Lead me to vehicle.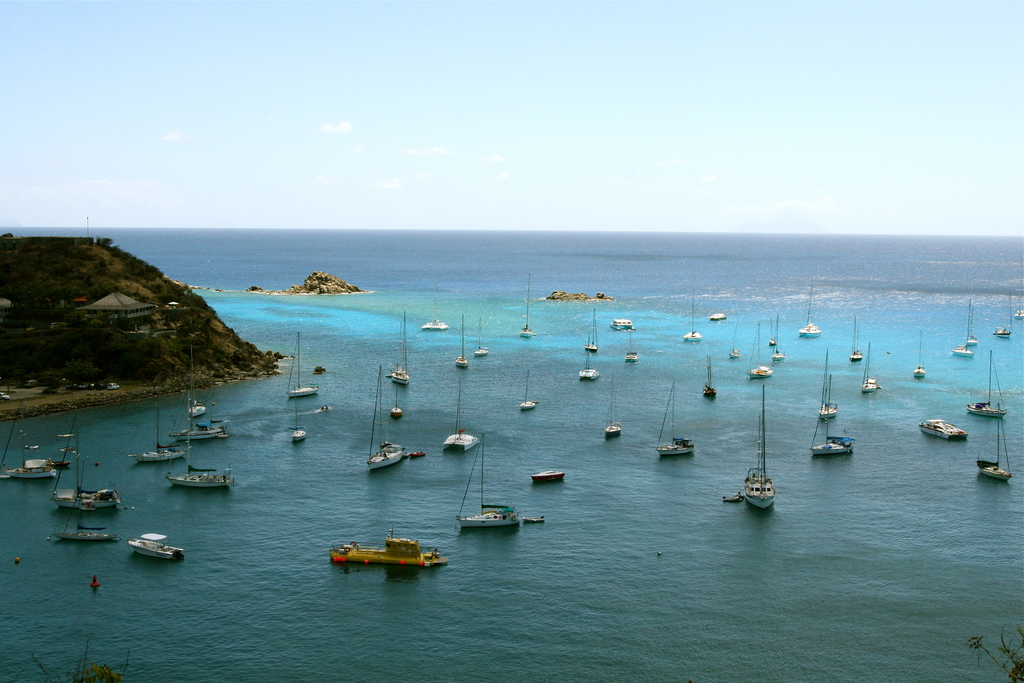
Lead to l=177, t=352, r=234, b=441.
